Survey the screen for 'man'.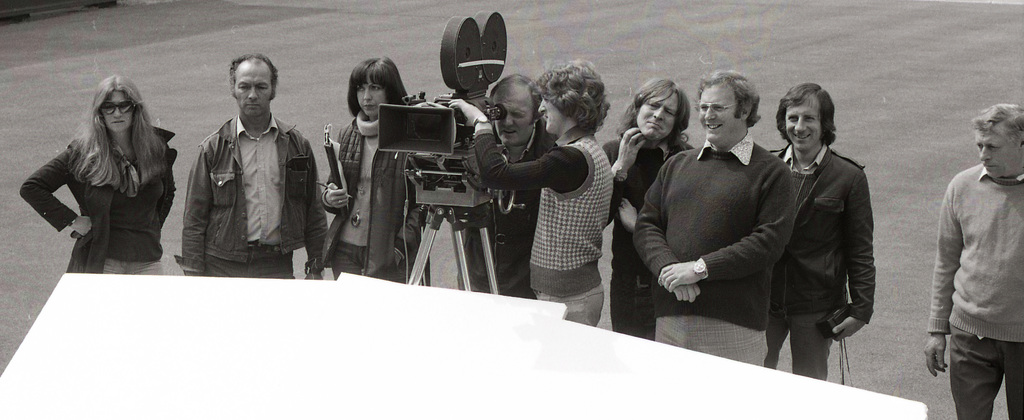
Survey found: select_region(763, 81, 874, 380).
